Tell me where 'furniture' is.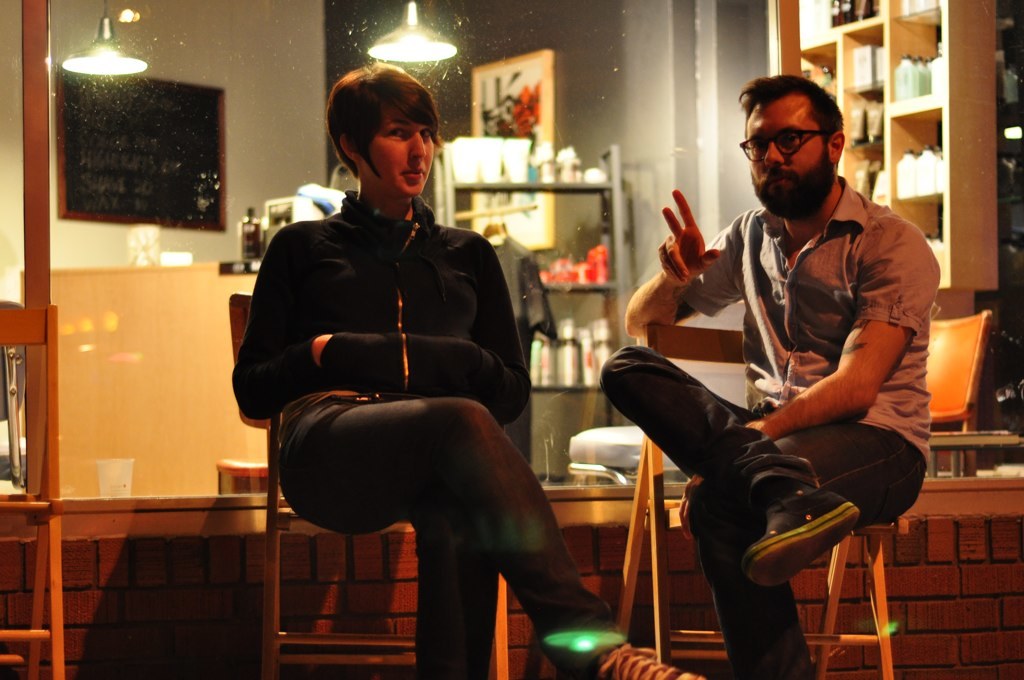
'furniture' is at (772,0,998,291).
